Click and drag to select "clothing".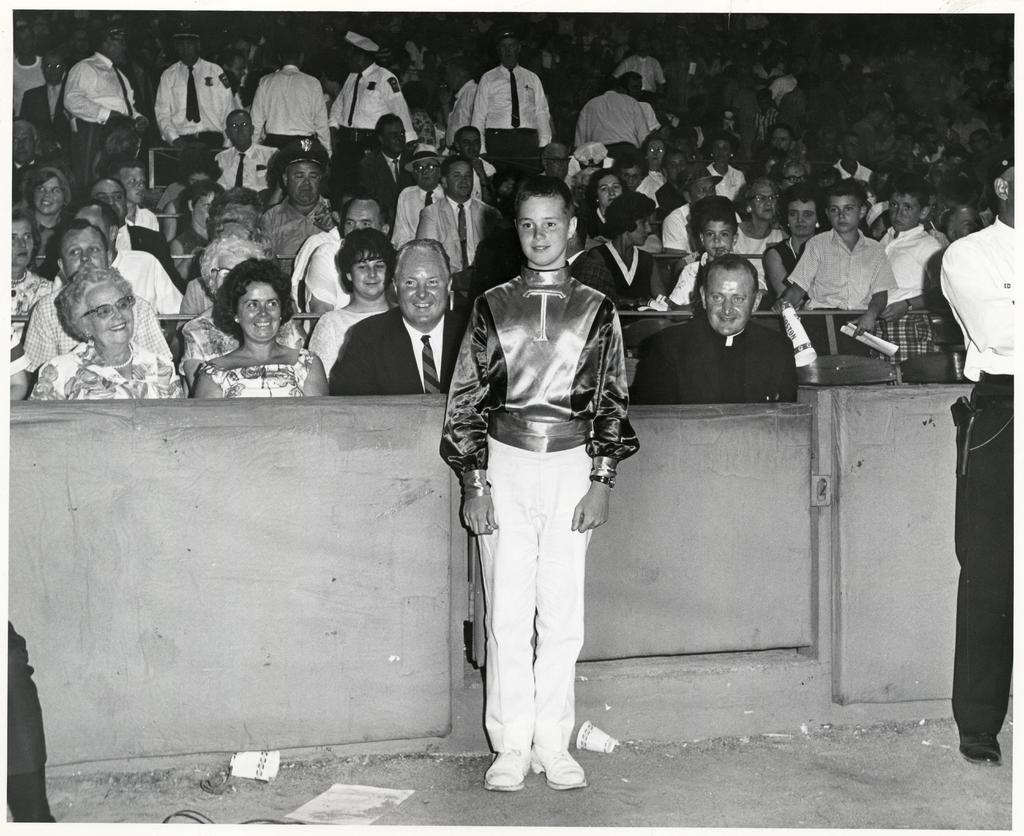
Selection: (632, 320, 793, 400).
